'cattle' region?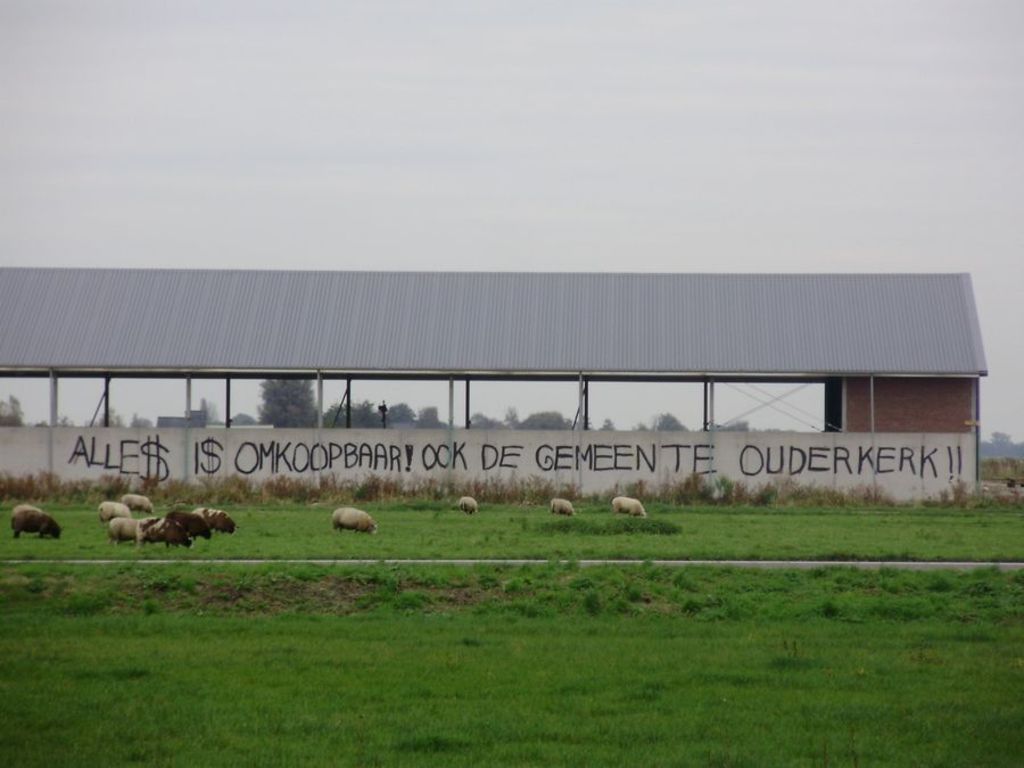
box(138, 515, 191, 551)
